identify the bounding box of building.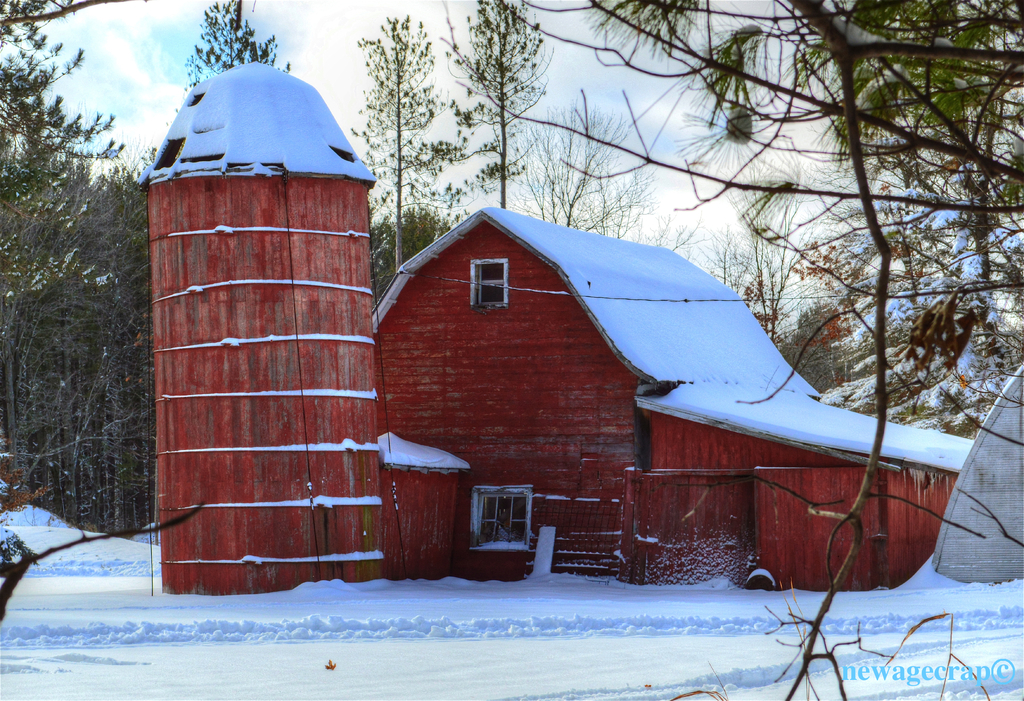
crop(123, 60, 1023, 611).
